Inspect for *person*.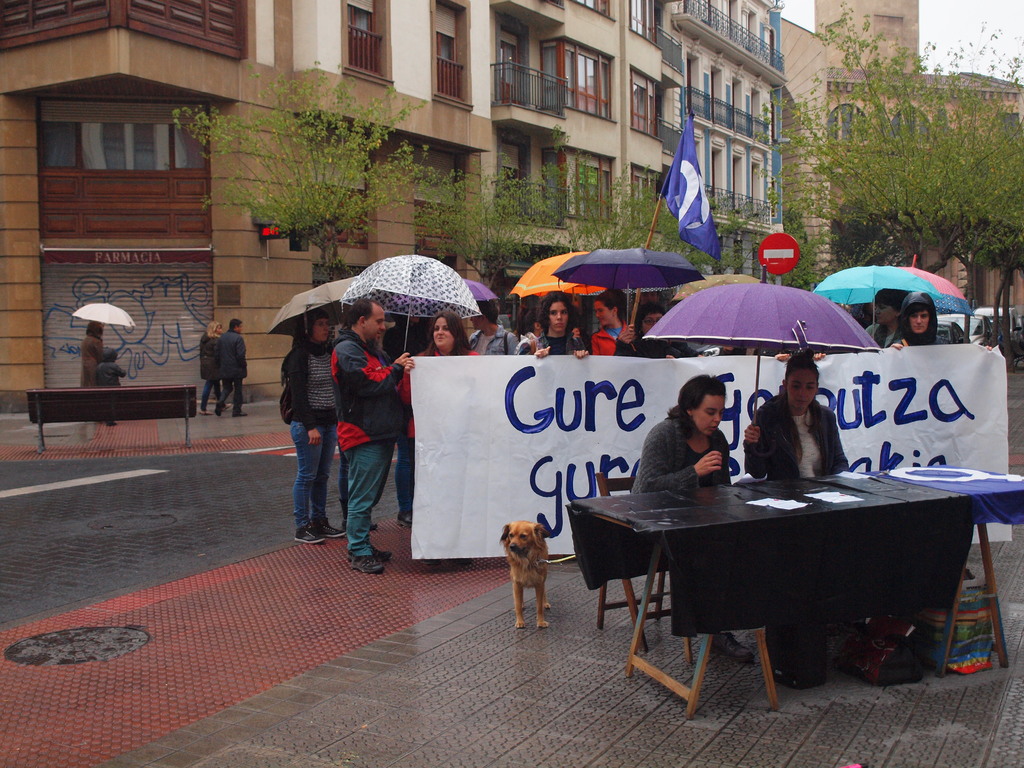
Inspection: select_region(861, 283, 911, 348).
